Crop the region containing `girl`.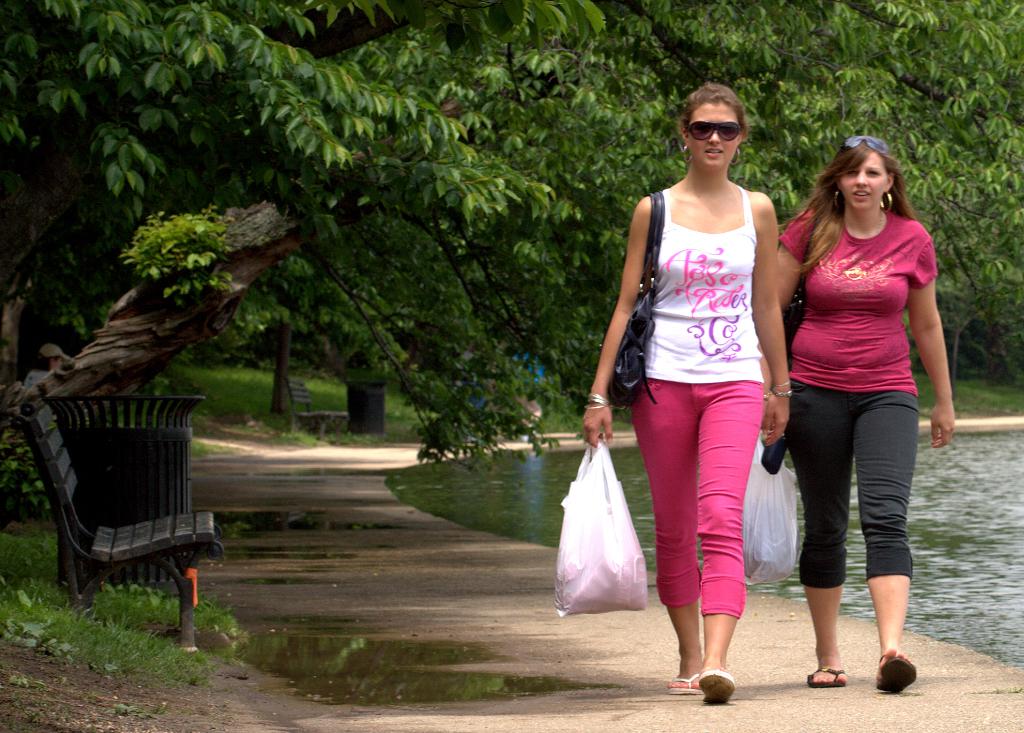
Crop region: 580,82,793,704.
